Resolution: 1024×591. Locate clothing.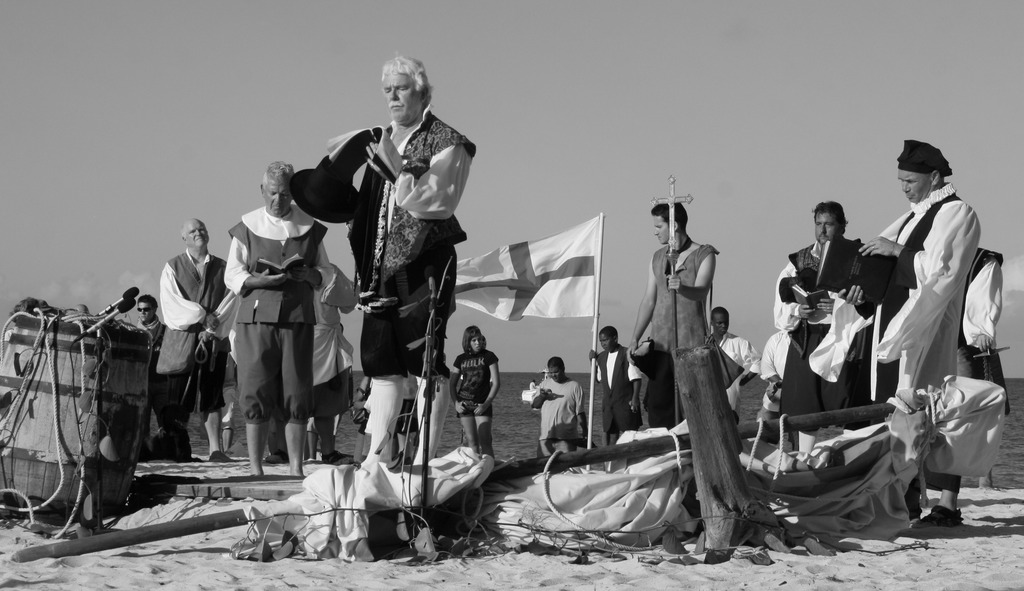
left=288, top=117, right=473, bottom=466.
